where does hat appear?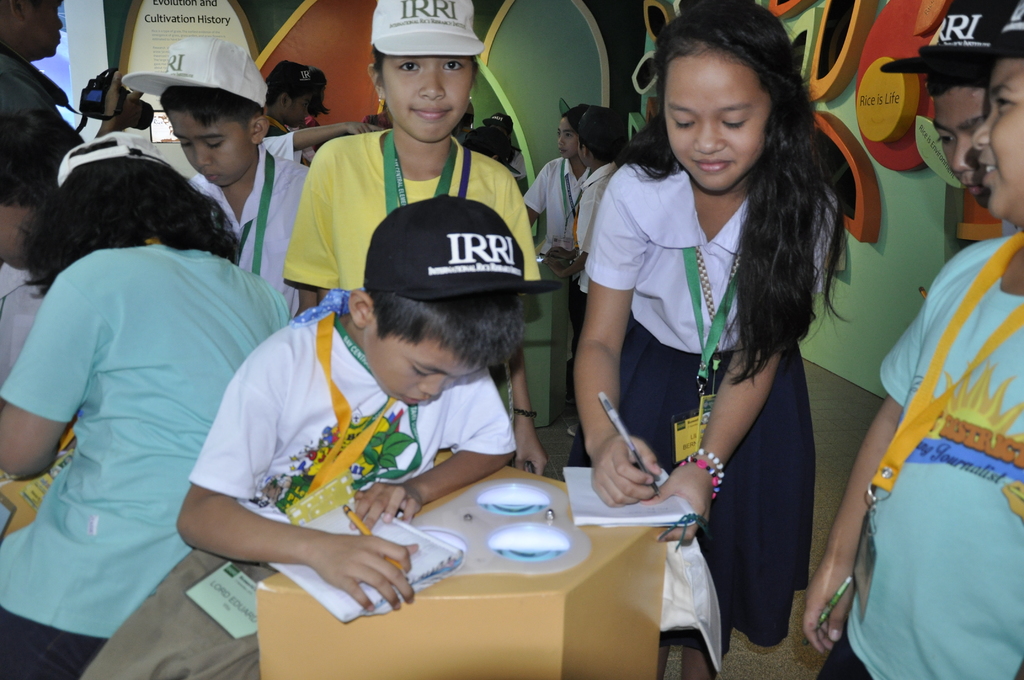
Appears at rect(918, 0, 1023, 60).
